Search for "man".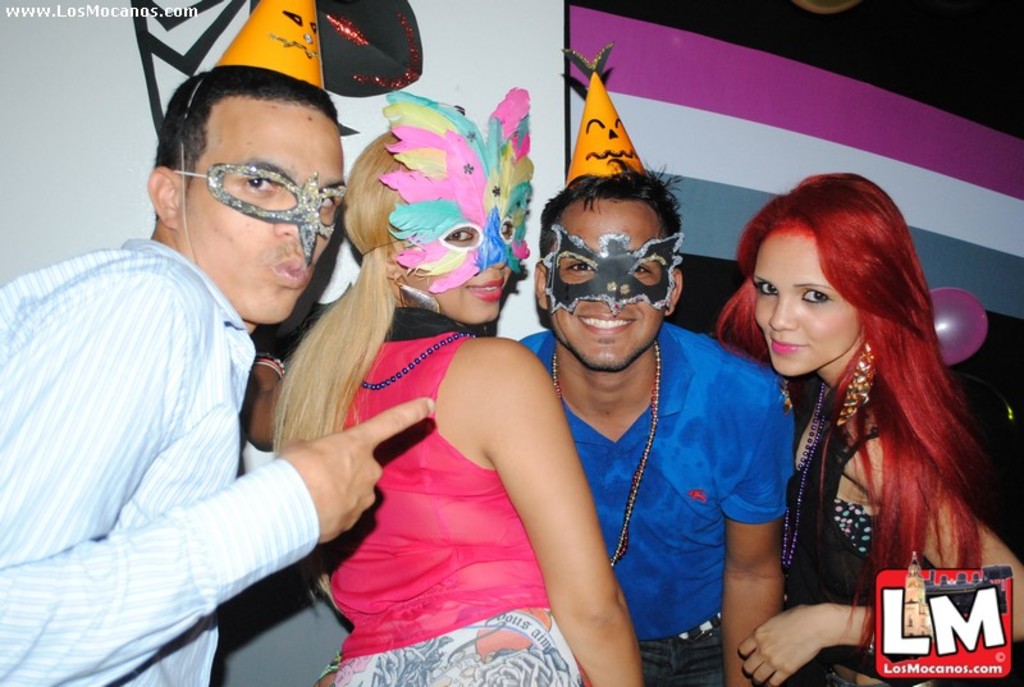
Found at bbox=(40, 58, 481, 686).
